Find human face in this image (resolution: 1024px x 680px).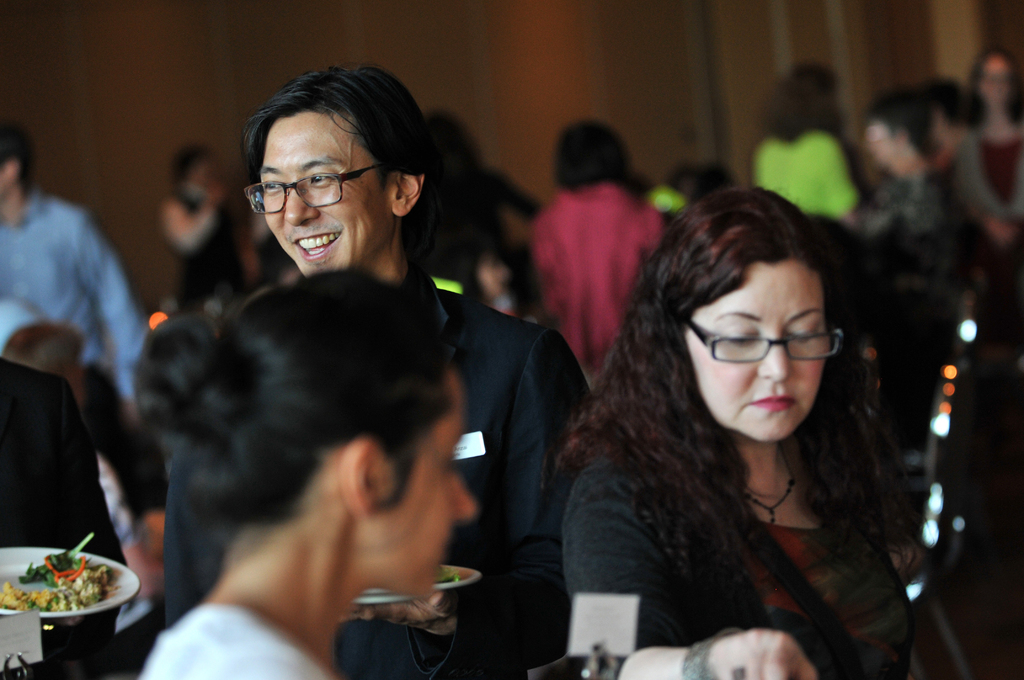
crop(984, 56, 1009, 100).
